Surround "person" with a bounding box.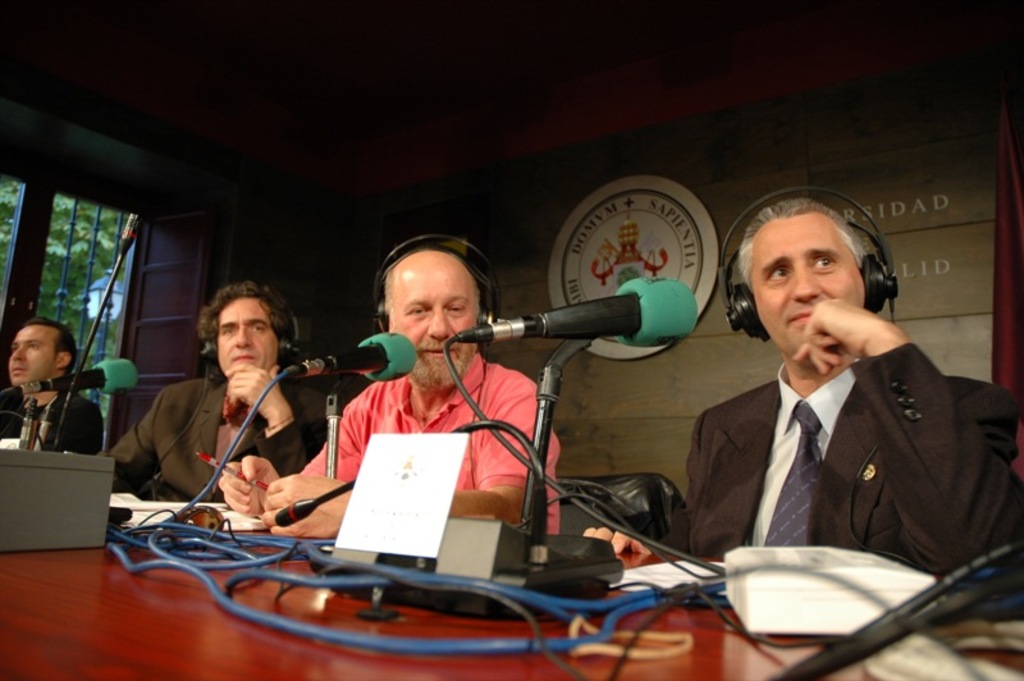
detection(129, 264, 323, 565).
